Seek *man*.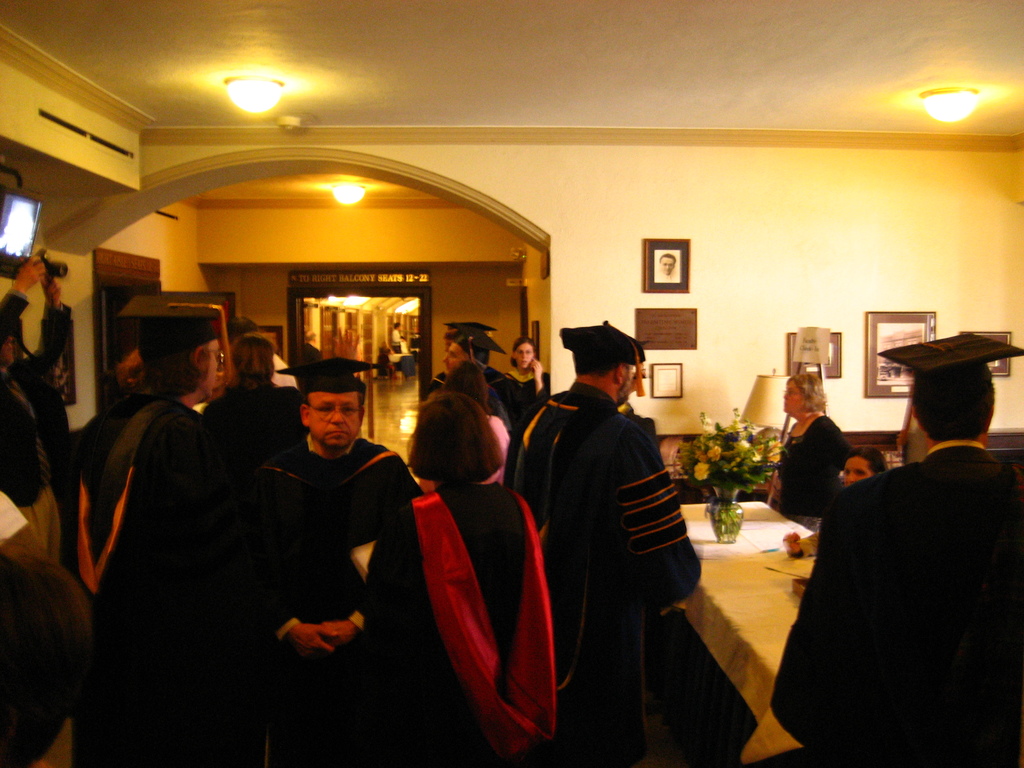
x1=499, y1=320, x2=701, y2=767.
